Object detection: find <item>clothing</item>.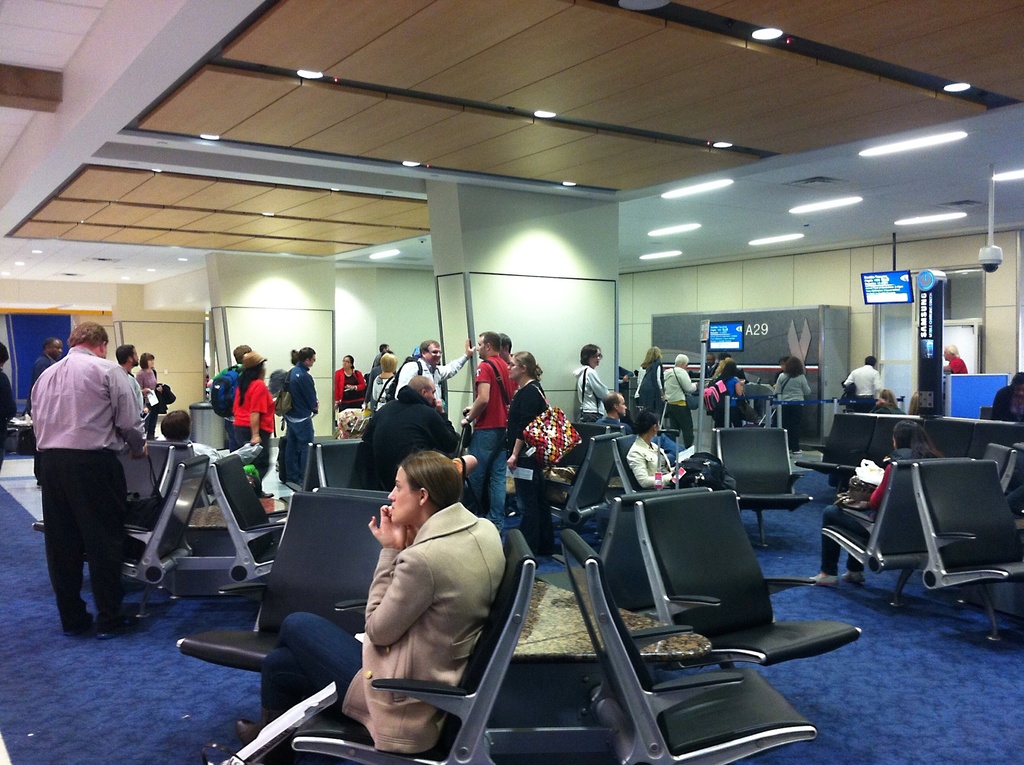
[left=27, top=306, right=150, bottom=647].
